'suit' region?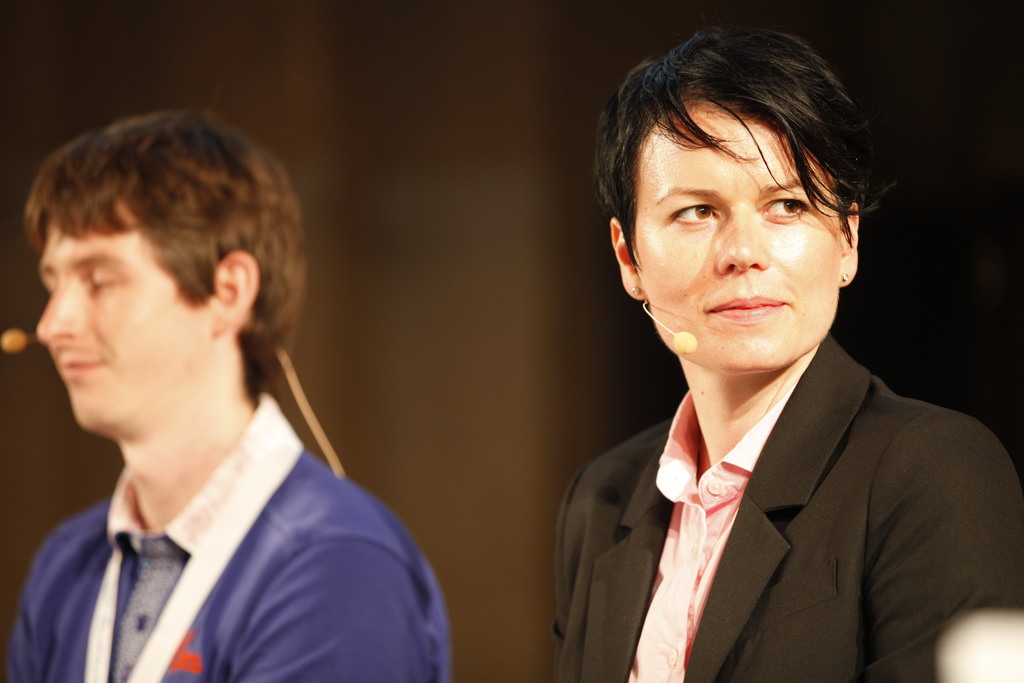
bbox(555, 252, 1005, 673)
